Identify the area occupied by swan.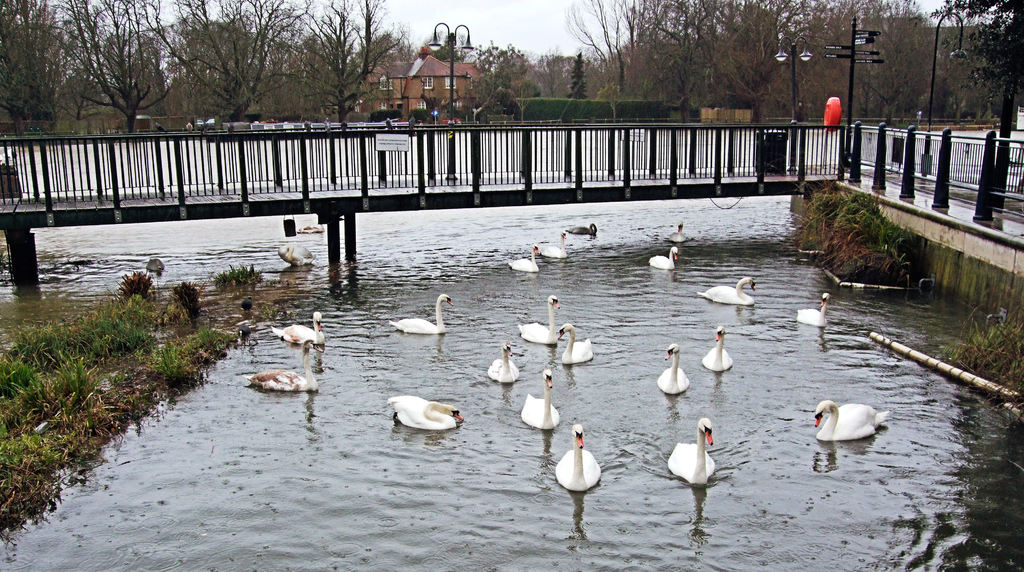
Area: Rect(384, 392, 467, 430).
